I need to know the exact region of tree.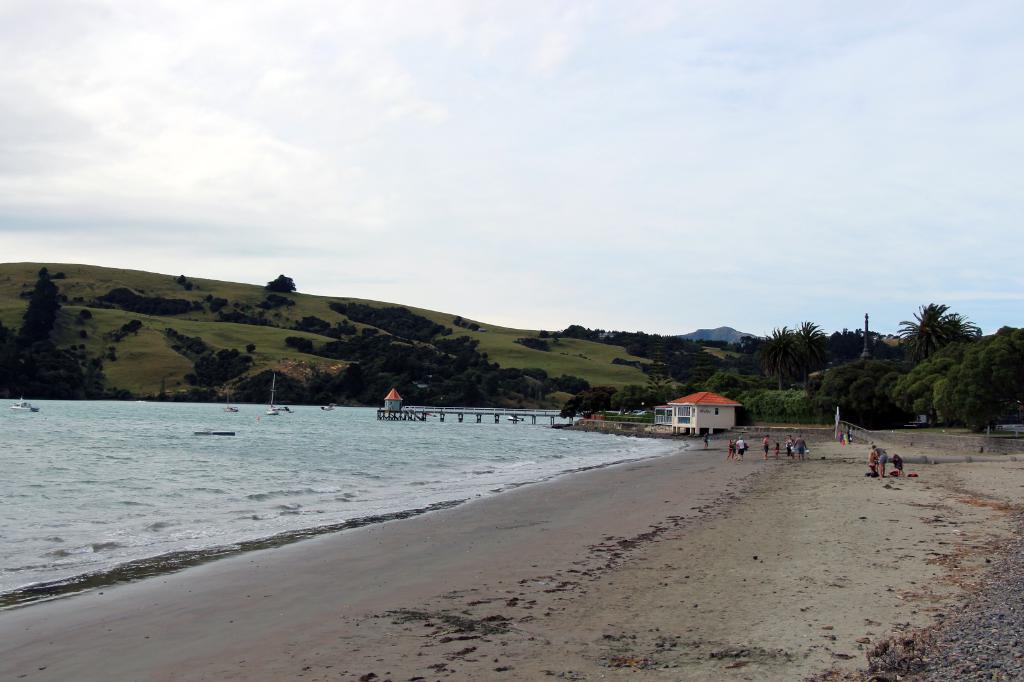
Region: (795,321,828,397).
